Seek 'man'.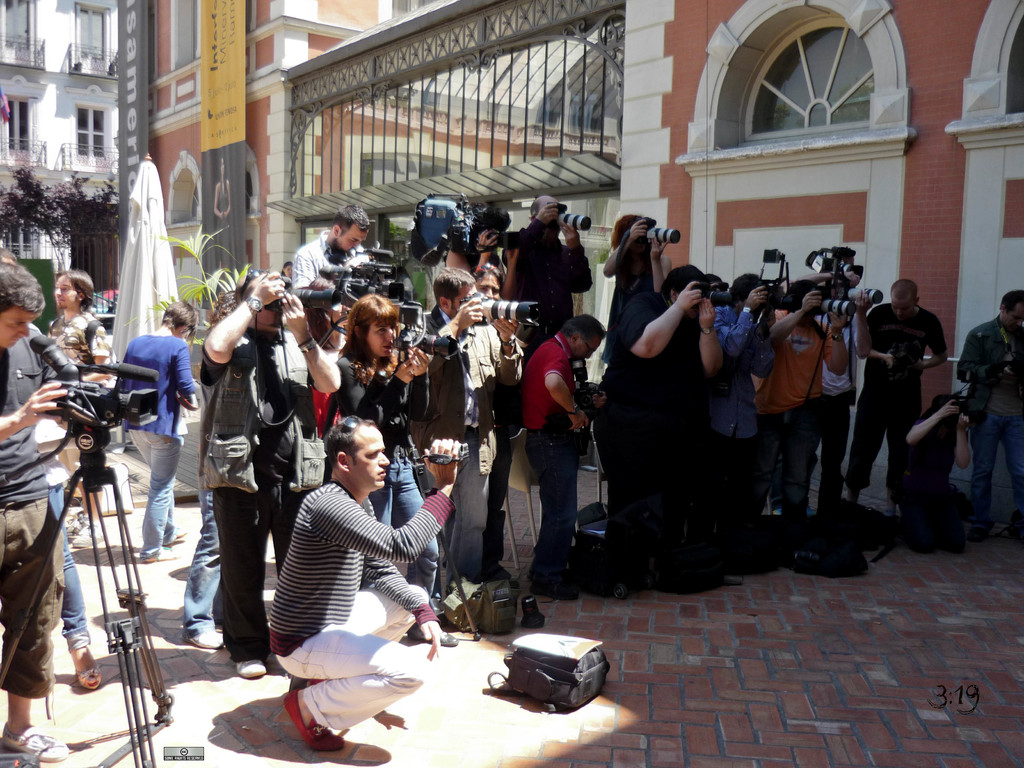
locate(895, 392, 972, 542).
